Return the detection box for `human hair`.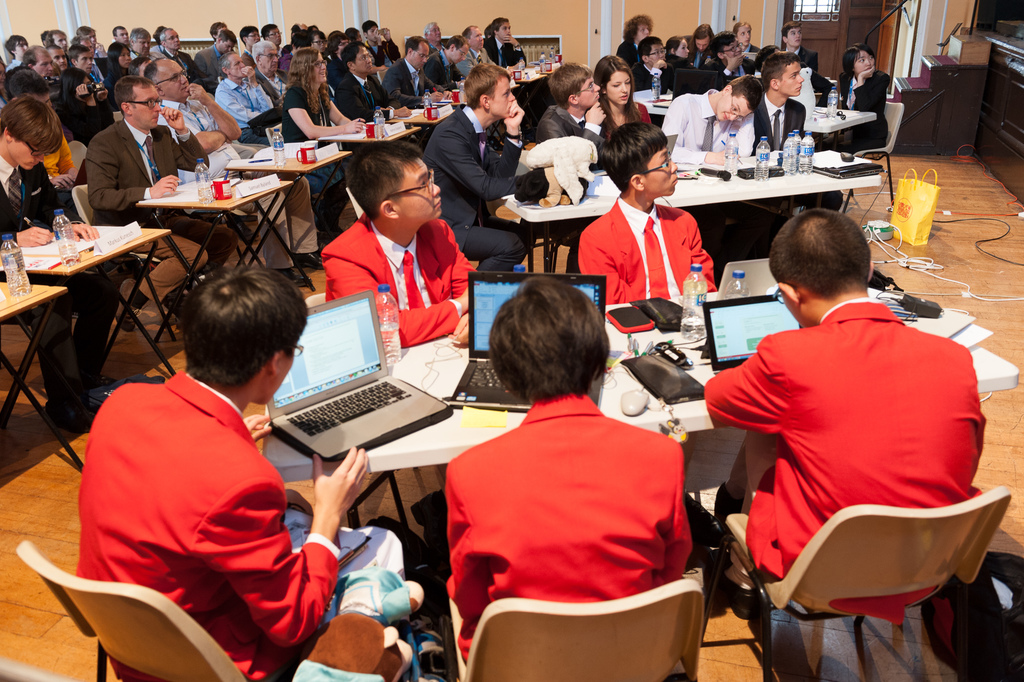
l=762, t=51, r=804, b=88.
